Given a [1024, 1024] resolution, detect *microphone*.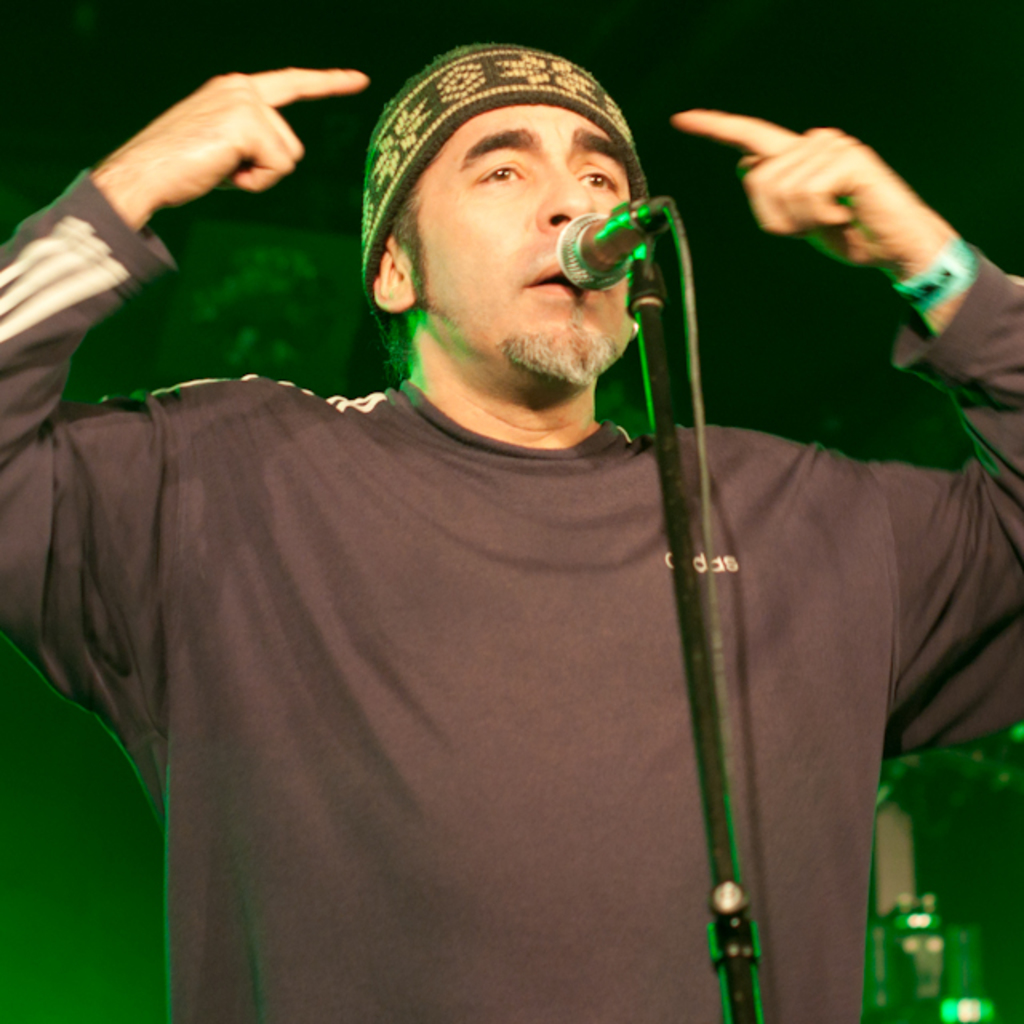
(560, 210, 650, 293).
